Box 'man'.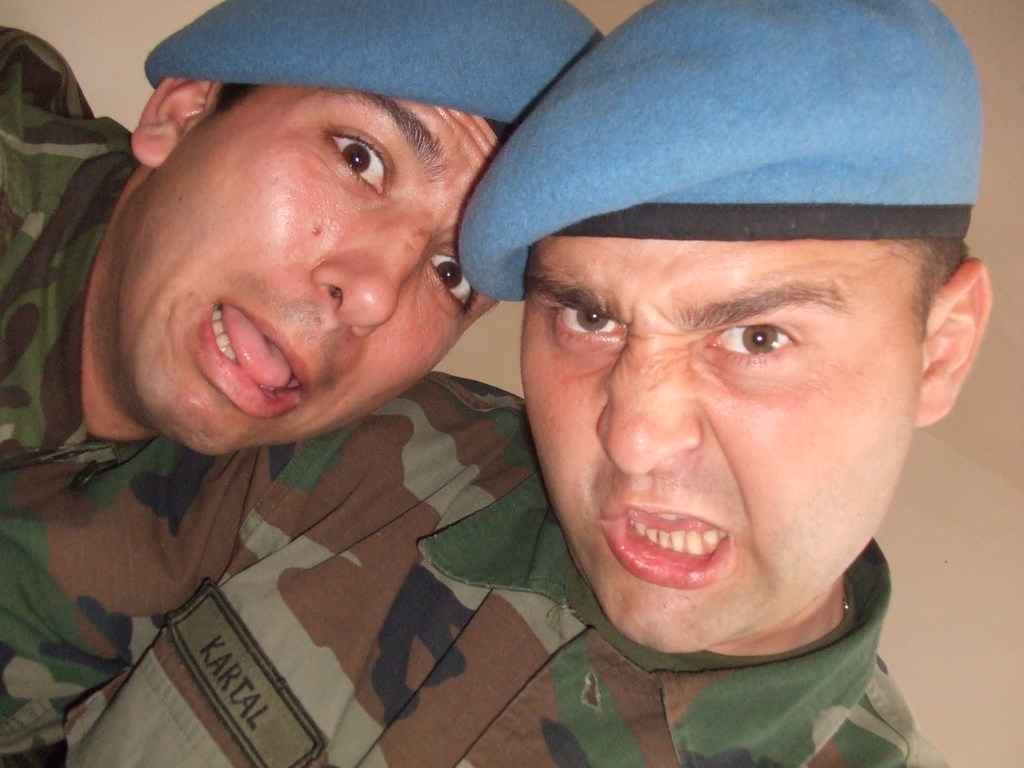
[left=0, top=0, right=605, bottom=472].
